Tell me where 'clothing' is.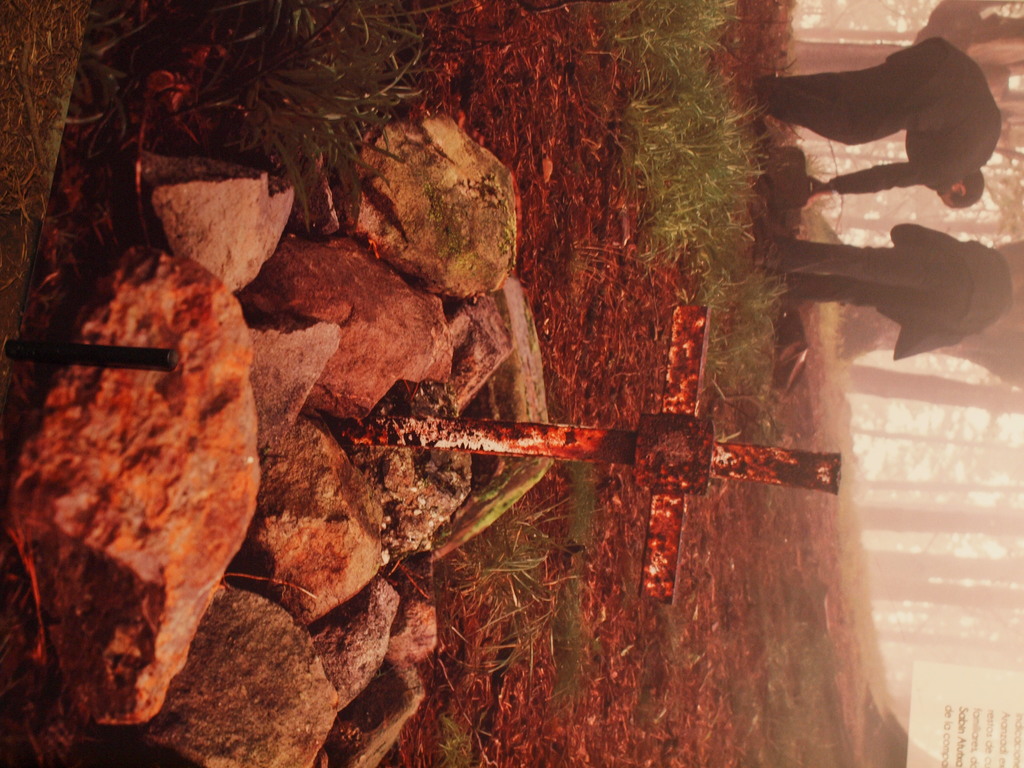
'clothing' is at [left=765, top=220, right=1014, bottom=362].
